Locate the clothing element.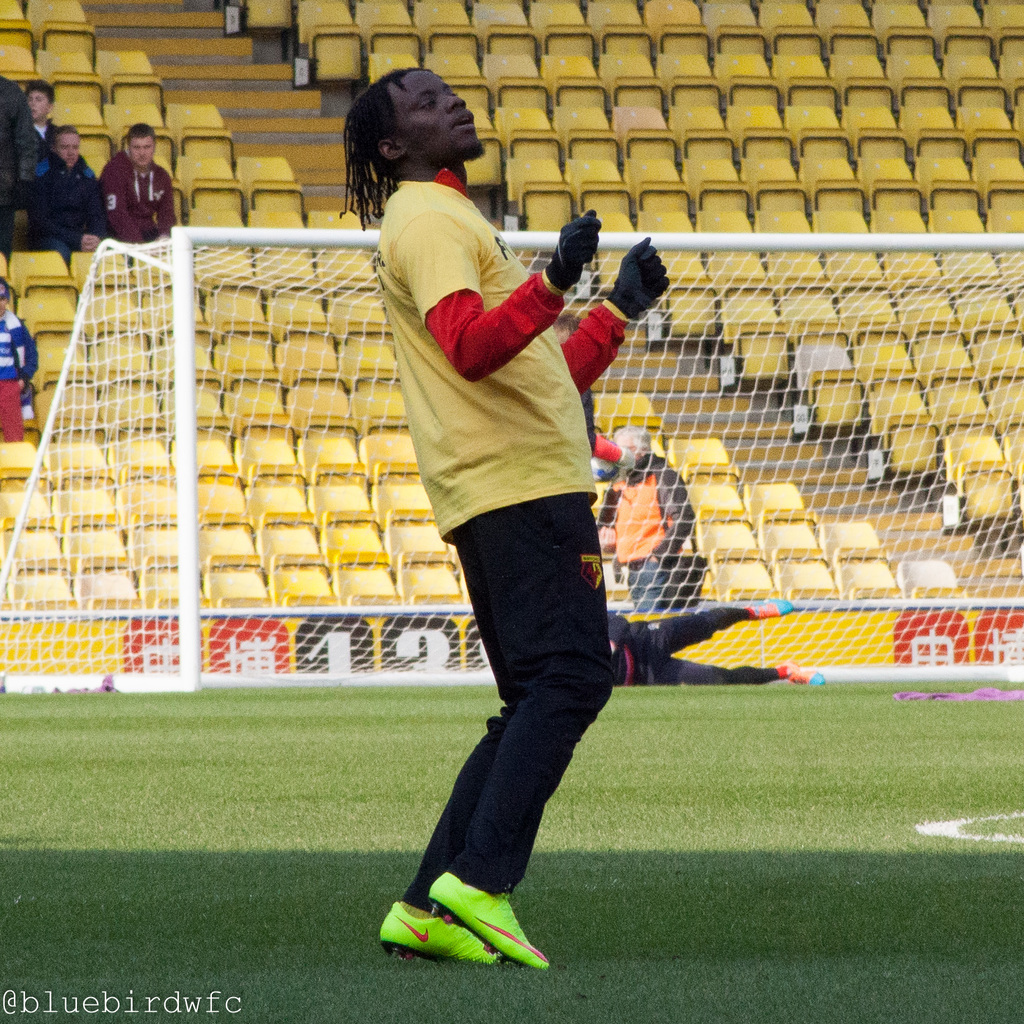
Element bbox: 28,149,109,275.
